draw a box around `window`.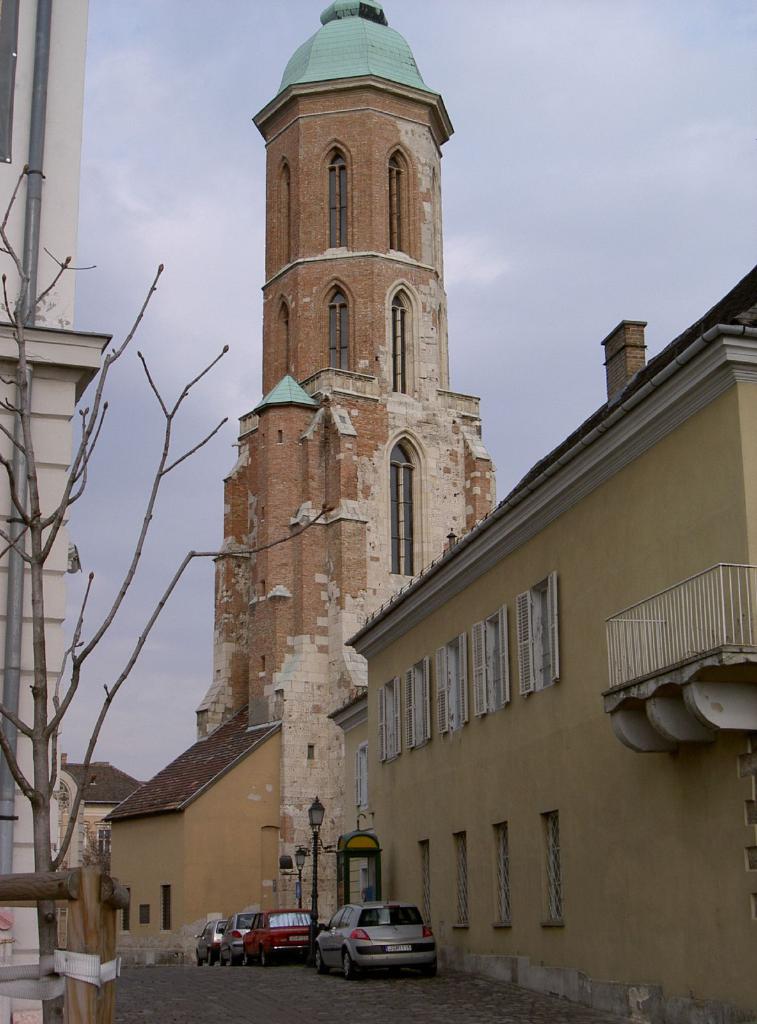
Rect(319, 285, 348, 368).
